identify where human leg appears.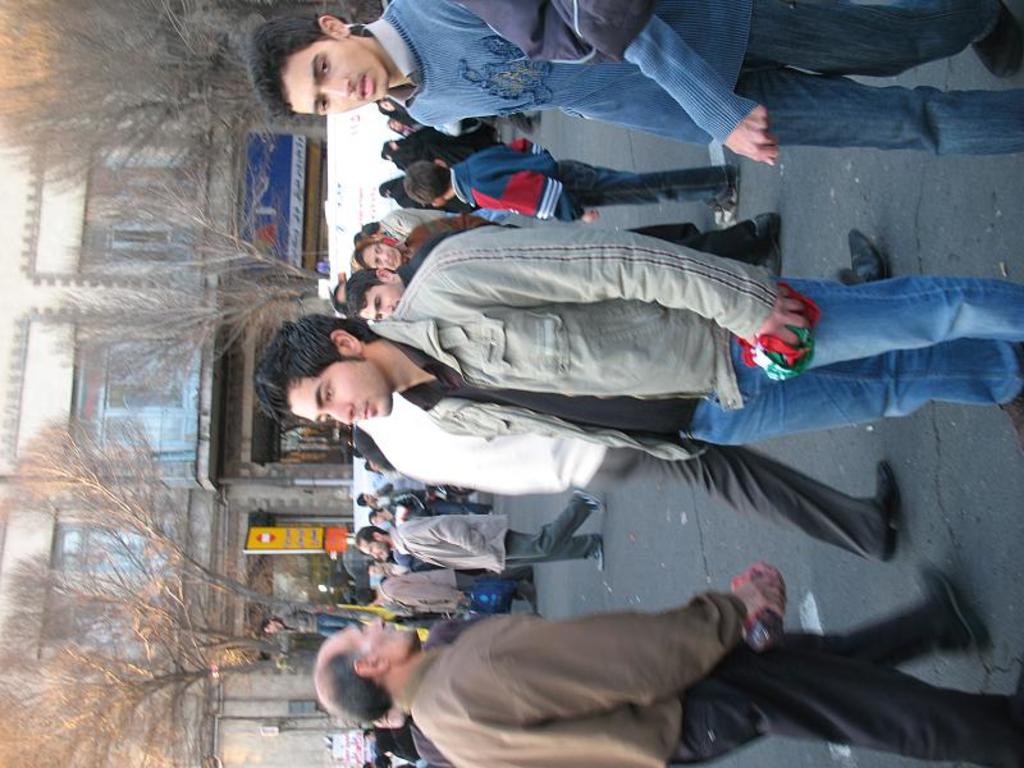
Appears at select_region(691, 650, 1023, 762).
